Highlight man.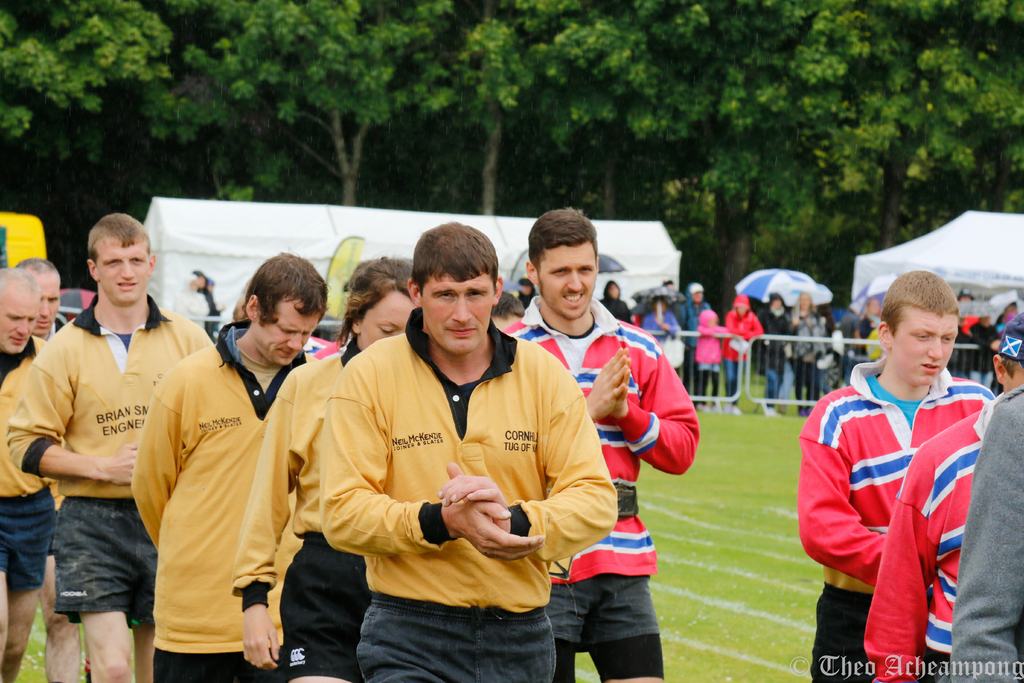
Highlighted region: bbox=[309, 215, 611, 682].
